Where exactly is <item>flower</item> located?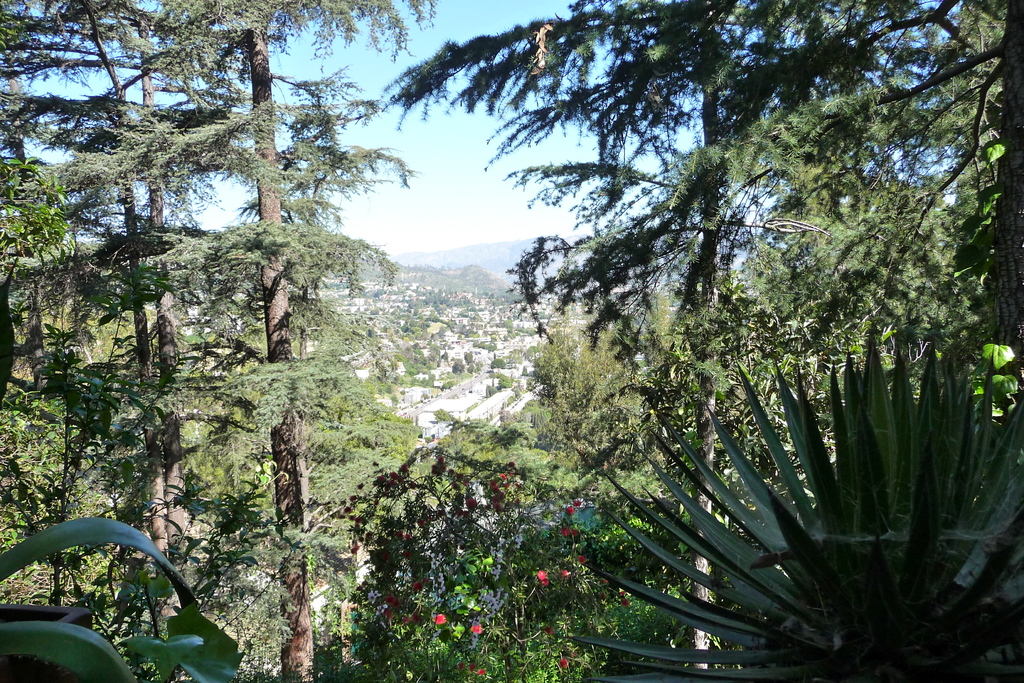
Its bounding box is l=383, t=609, r=388, b=623.
